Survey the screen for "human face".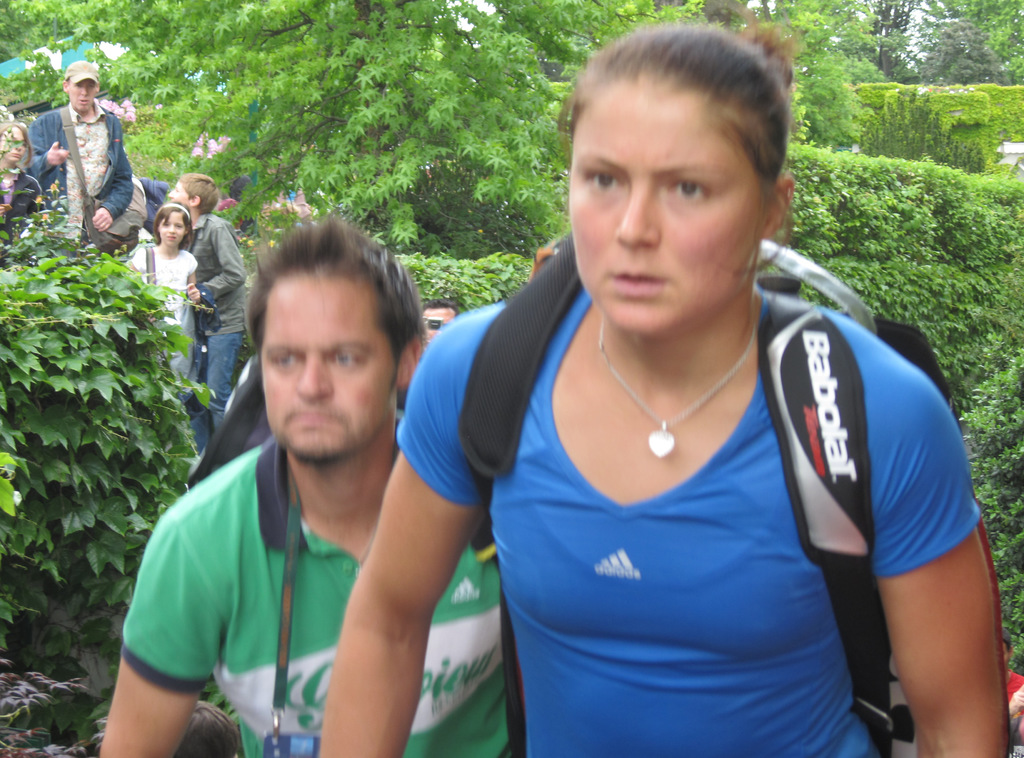
Survey found: (566, 82, 767, 332).
